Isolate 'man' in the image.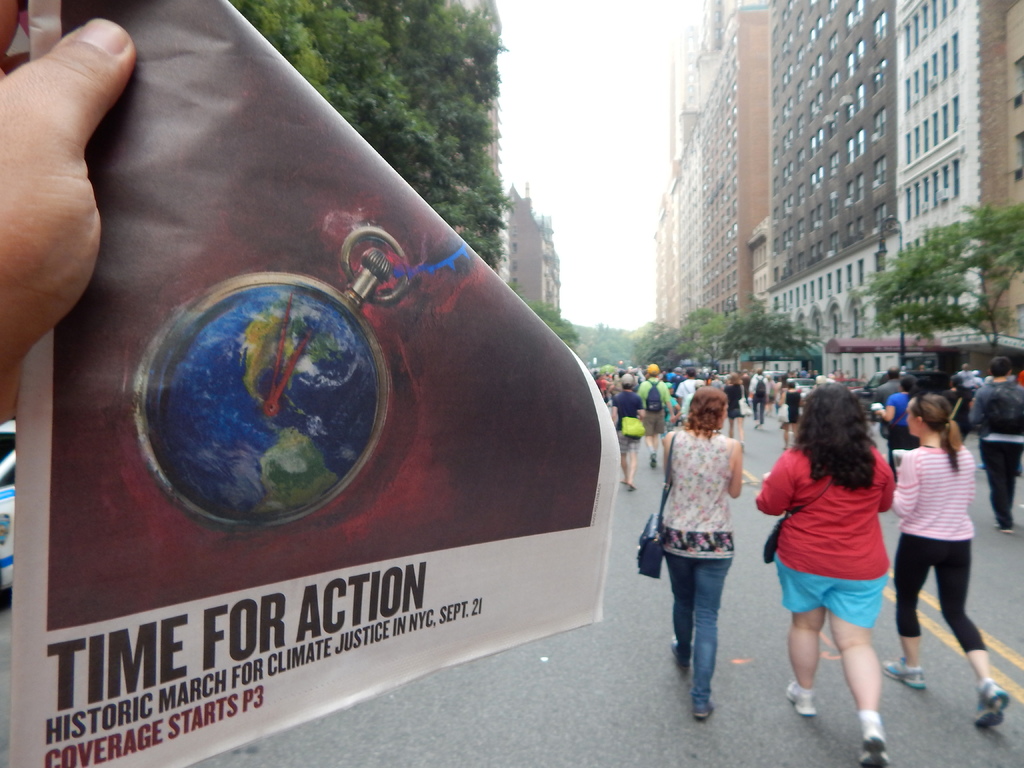
Isolated region: {"x1": 611, "y1": 369, "x2": 646, "y2": 491}.
